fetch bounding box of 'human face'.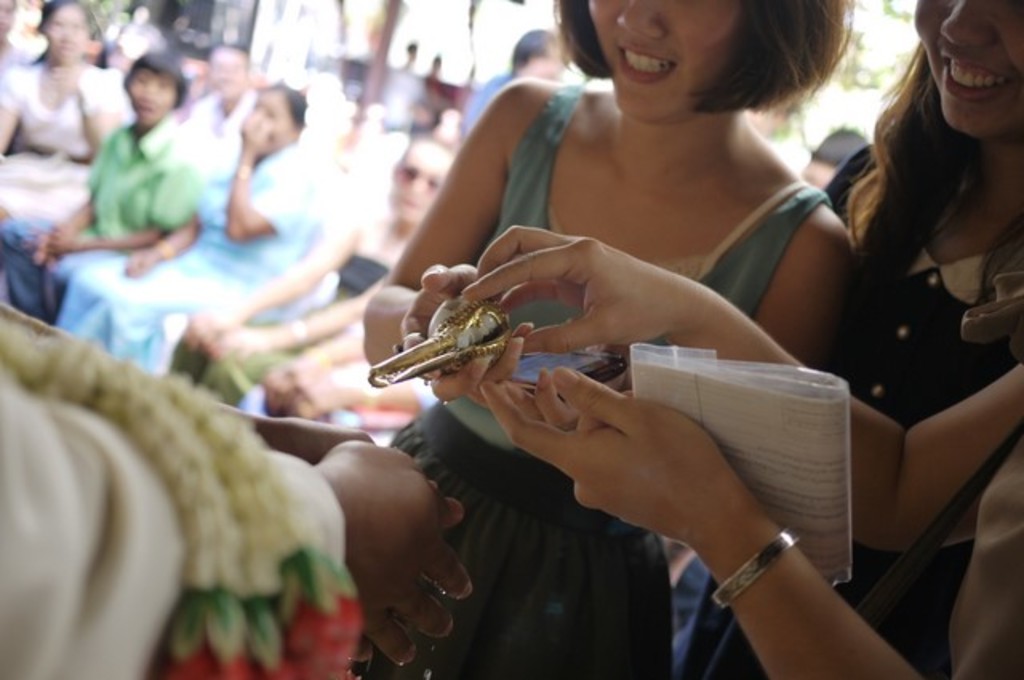
Bbox: [left=389, top=141, right=456, bottom=226].
